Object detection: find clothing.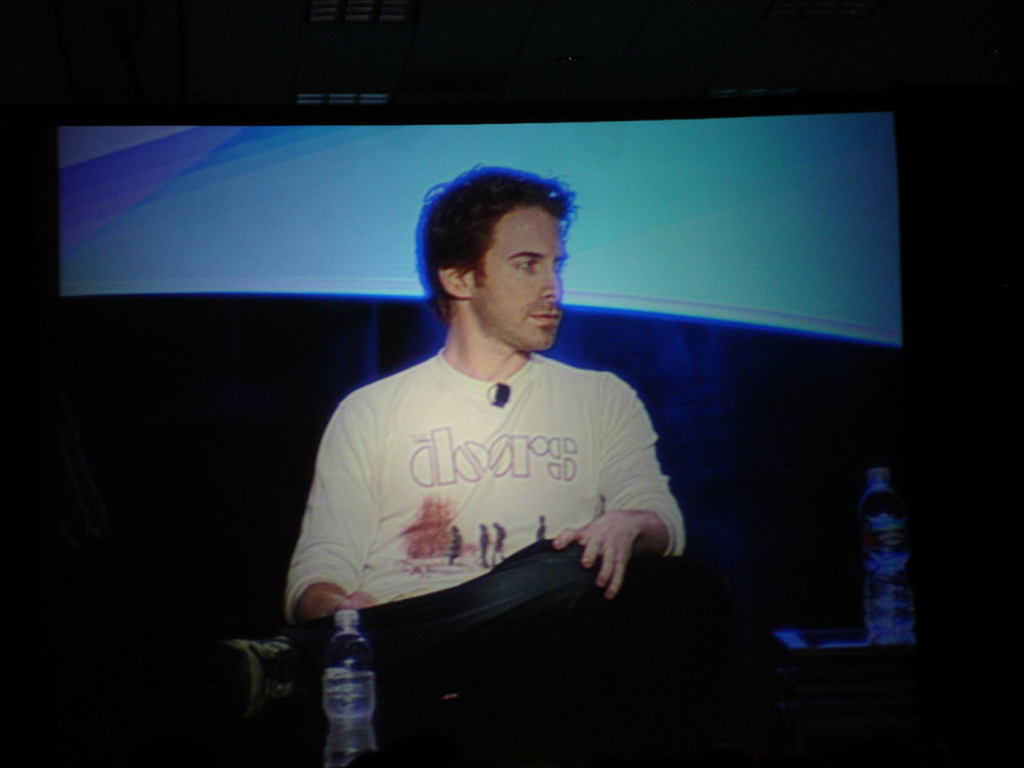
<bbox>300, 307, 676, 653</bbox>.
